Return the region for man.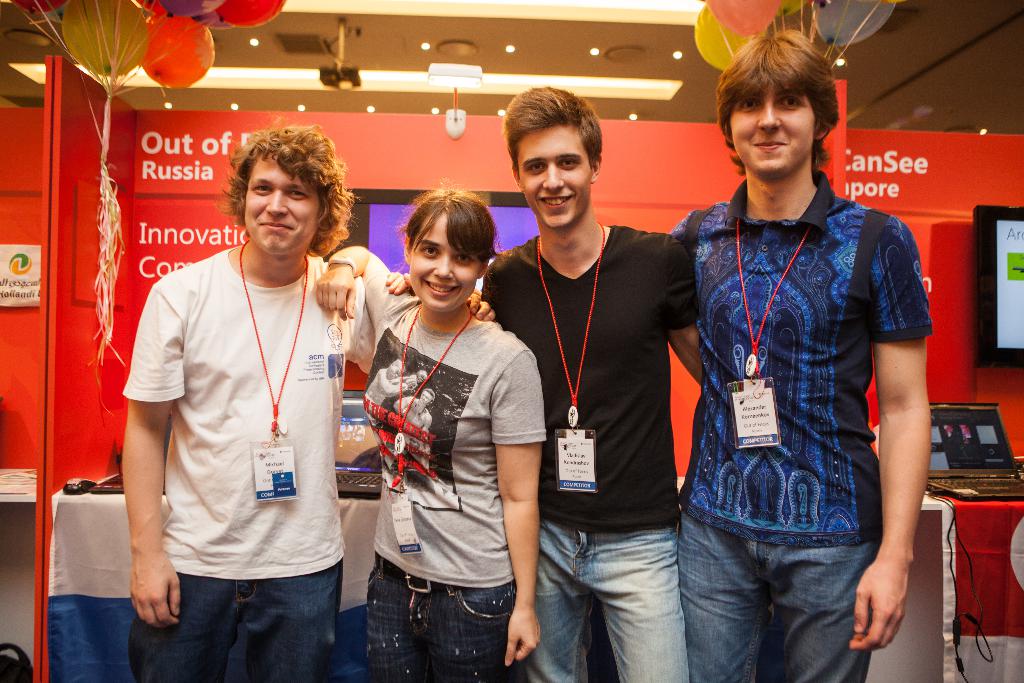
652, 14, 932, 682.
